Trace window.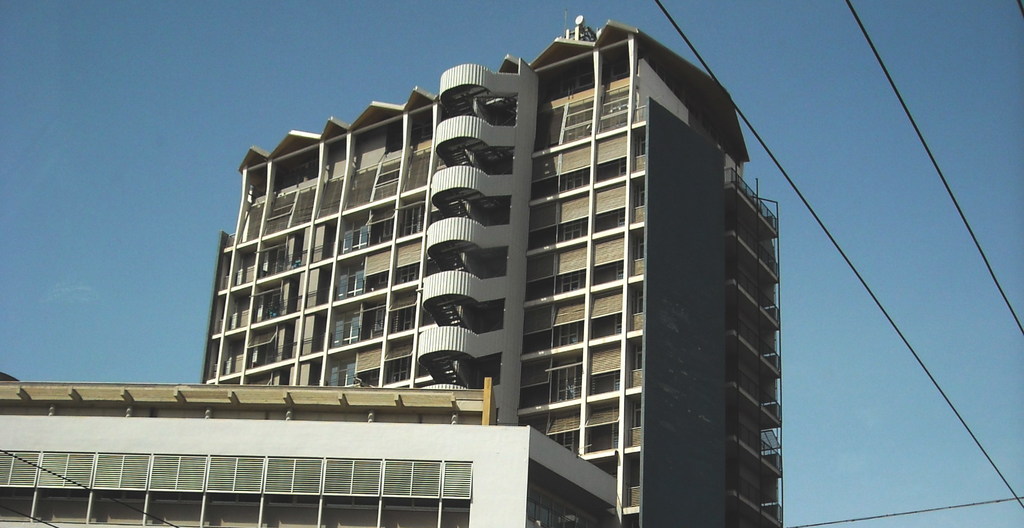
Traced to region(629, 175, 648, 206).
